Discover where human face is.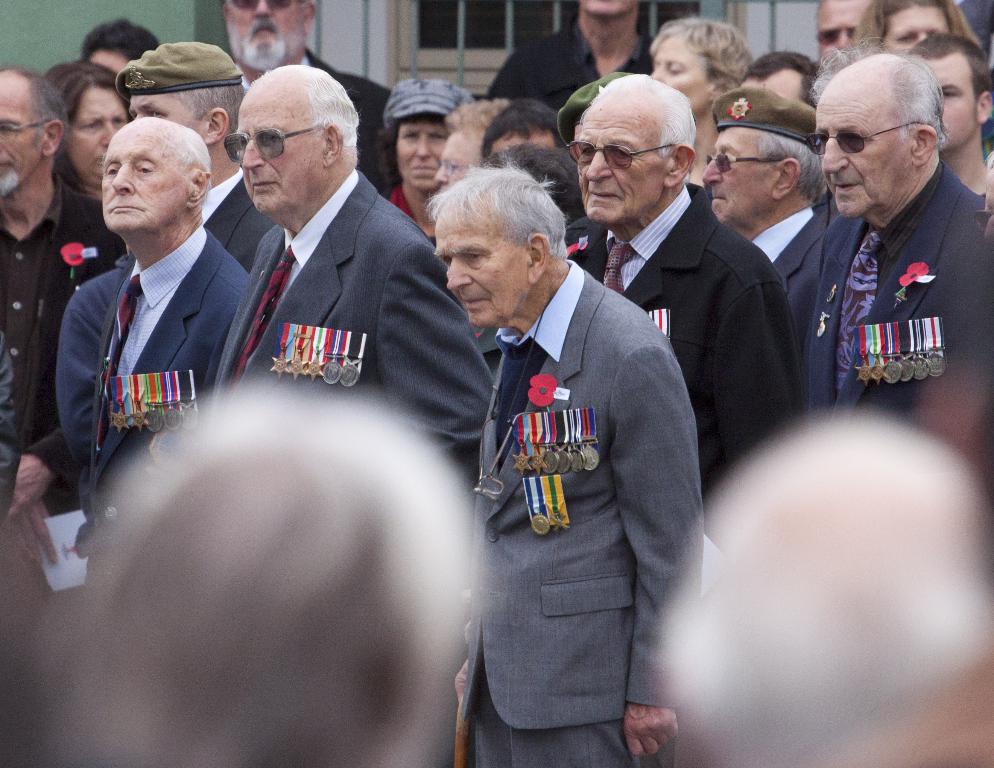
Discovered at (820,0,865,59).
